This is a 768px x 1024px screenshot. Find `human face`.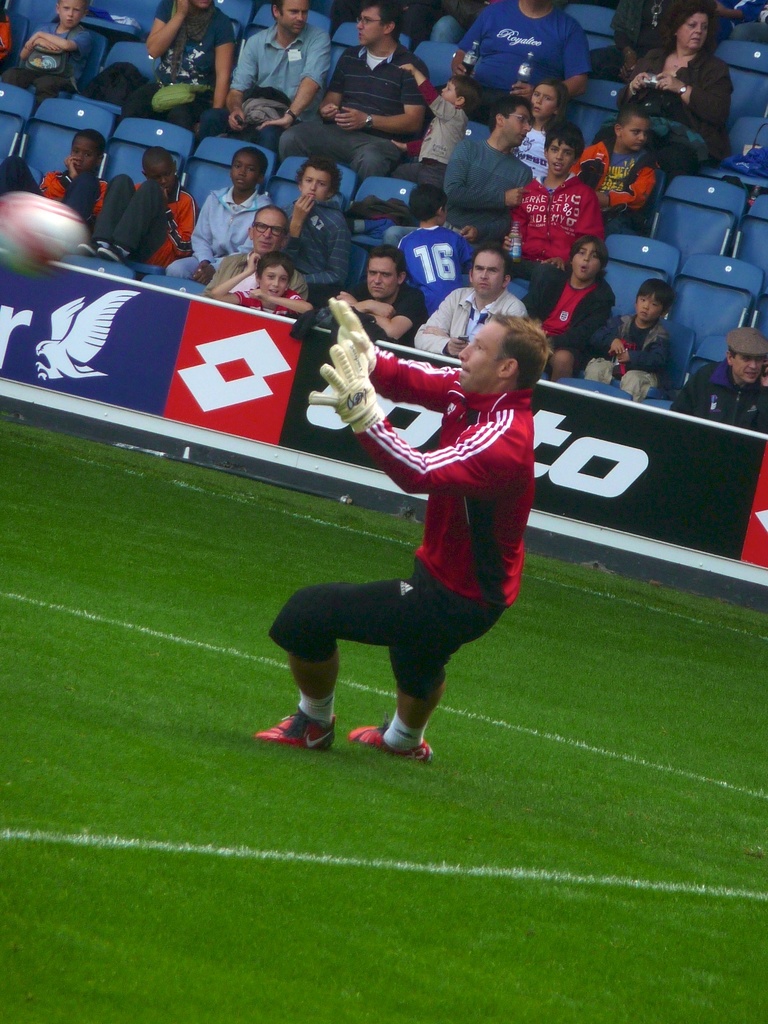
Bounding box: bbox(456, 323, 505, 401).
